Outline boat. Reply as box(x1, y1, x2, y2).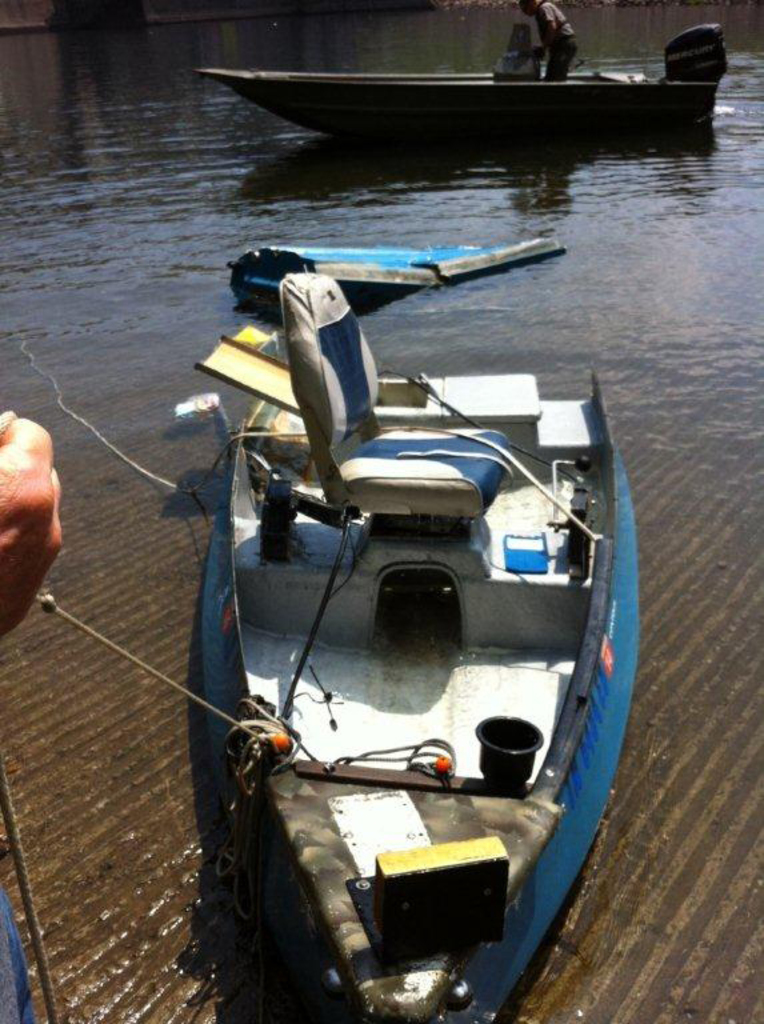
box(188, 5, 763, 131).
